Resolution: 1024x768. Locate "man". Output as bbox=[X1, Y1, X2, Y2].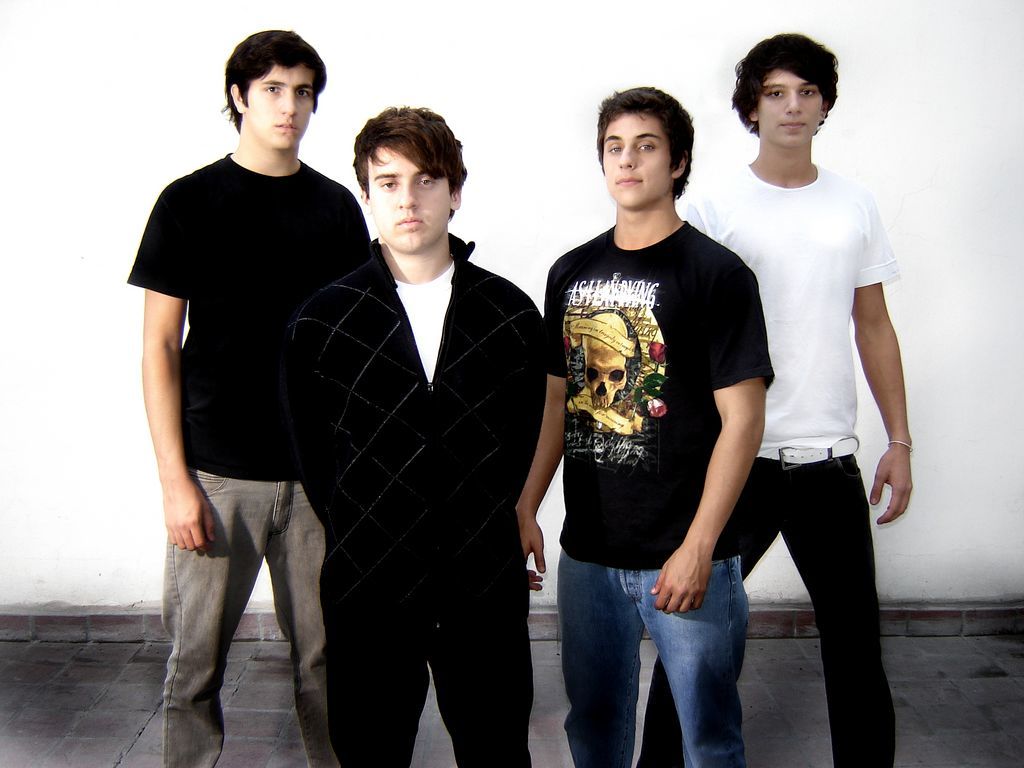
bbox=[124, 31, 375, 766].
